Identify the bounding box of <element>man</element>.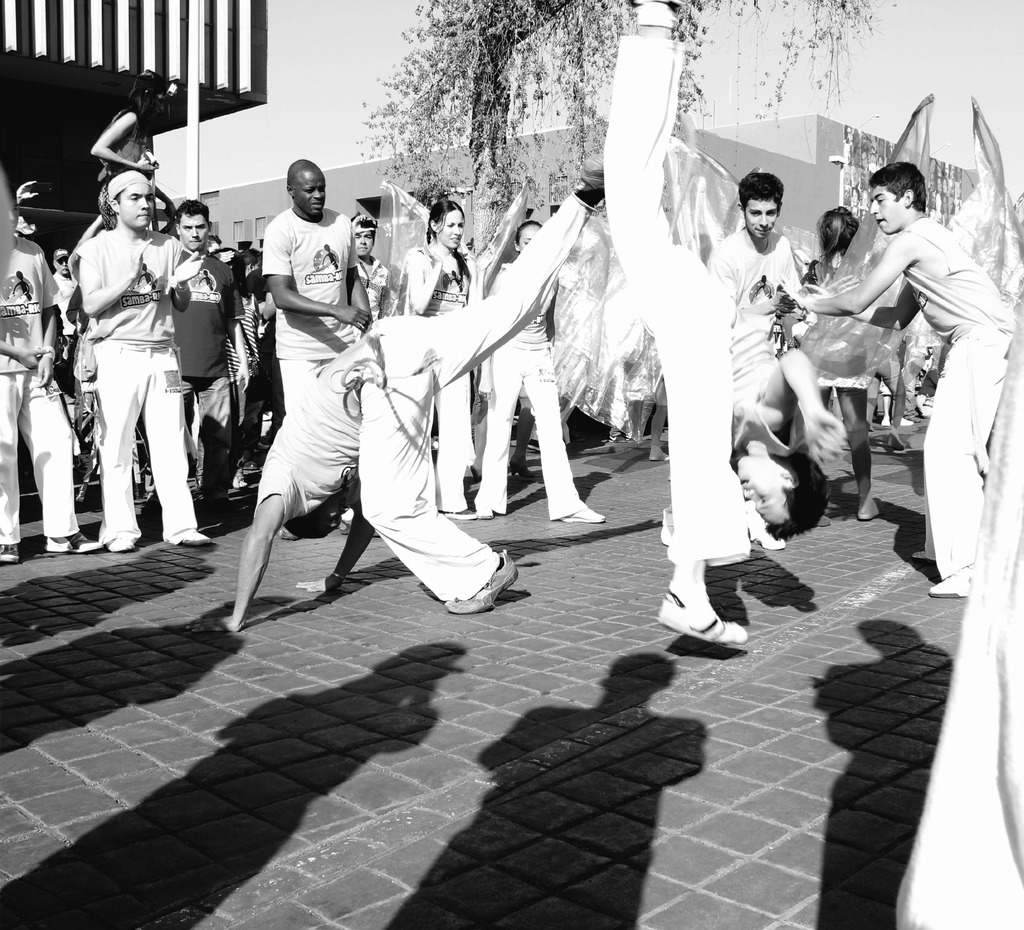
[x1=256, y1=157, x2=362, y2=533].
